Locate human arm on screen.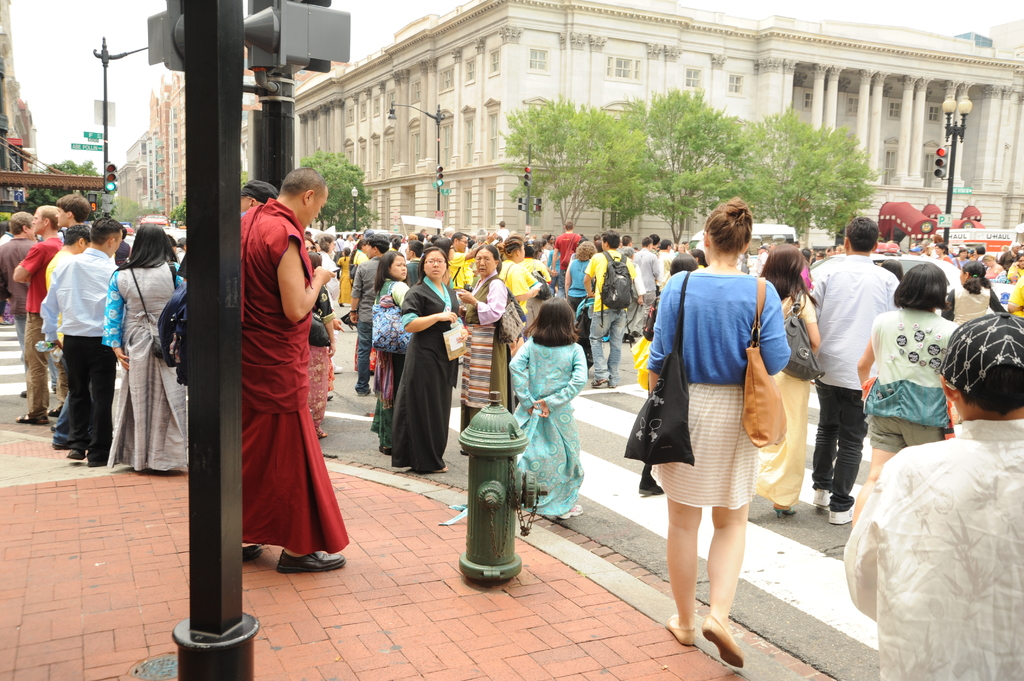
On screen at [403, 292, 456, 332].
